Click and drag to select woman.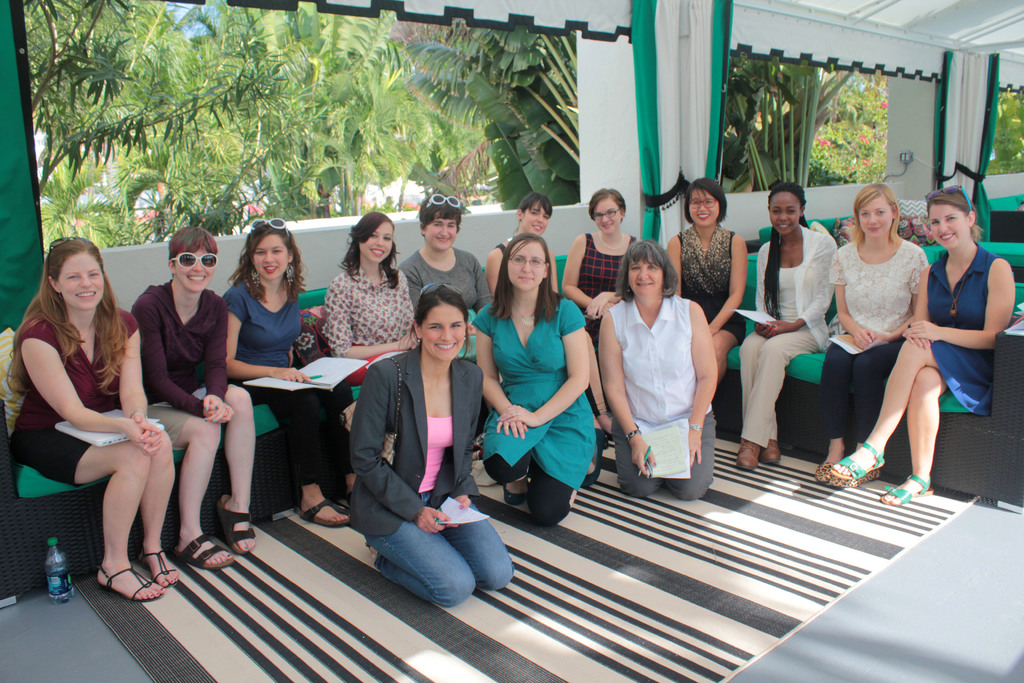
Selection: crop(397, 190, 497, 357).
